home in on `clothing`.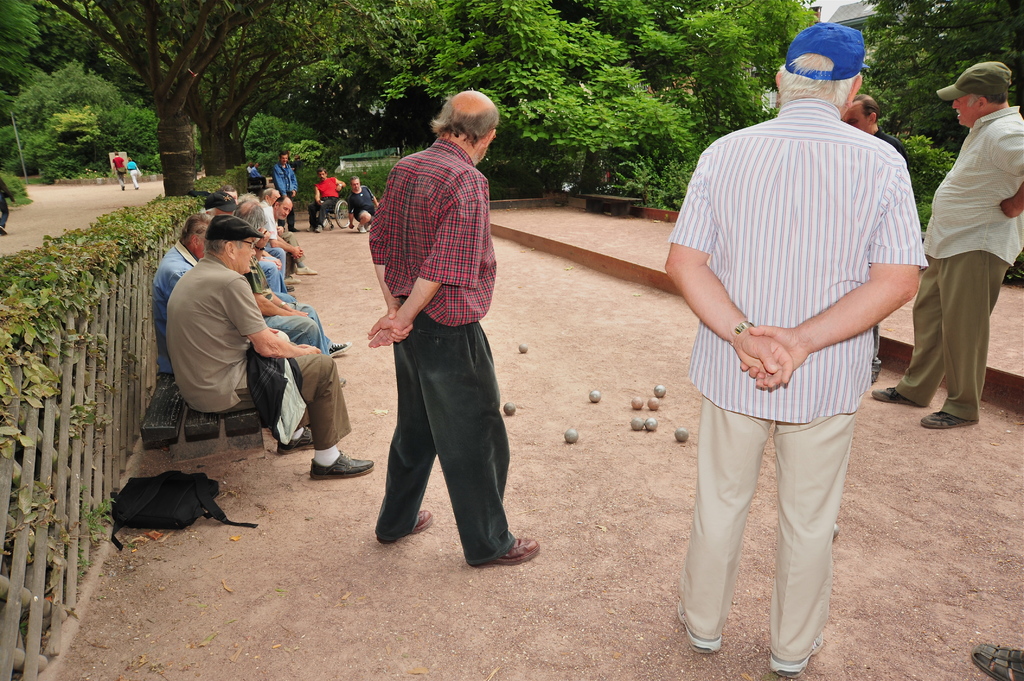
Homed in at <box>114,155,129,185</box>.
